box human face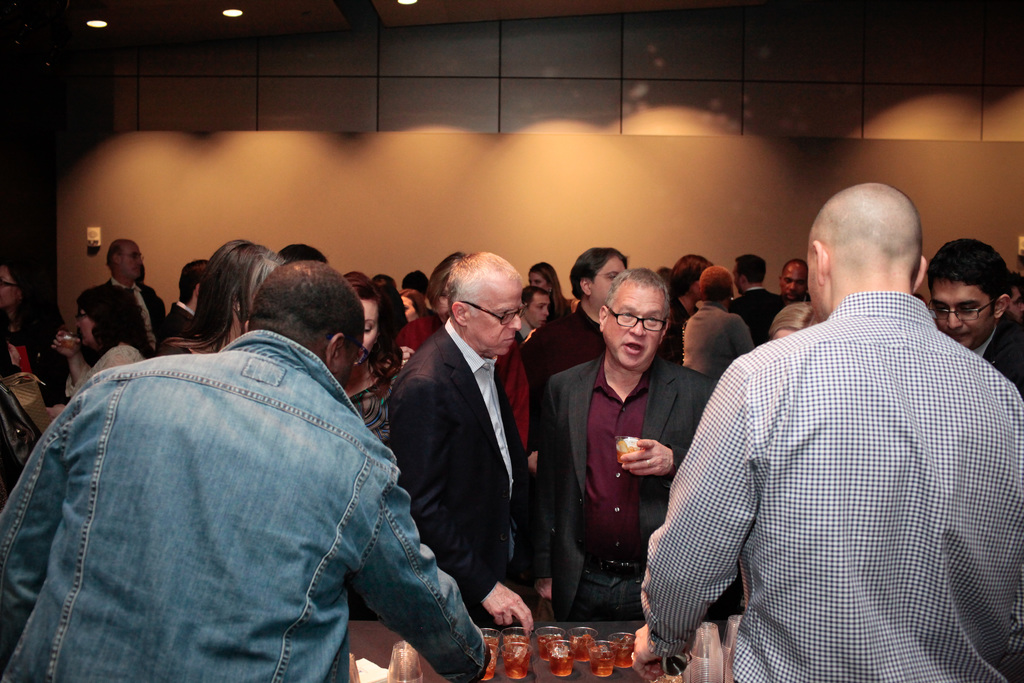
(113,234,148,283)
